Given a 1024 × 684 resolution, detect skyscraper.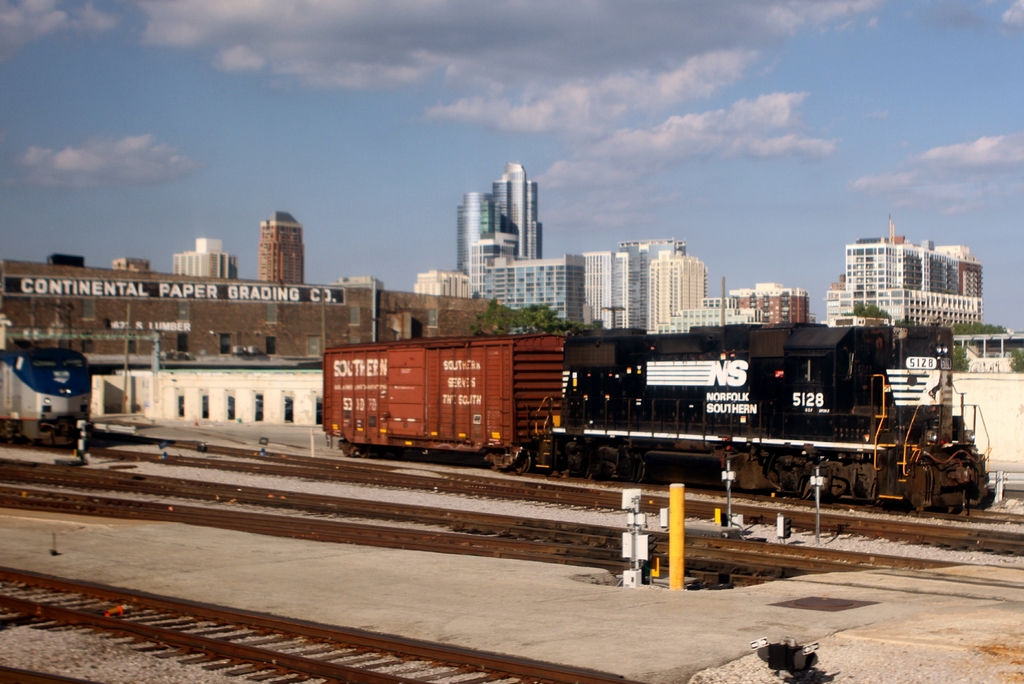
x1=843 y1=227 x2=954 y2=339.
